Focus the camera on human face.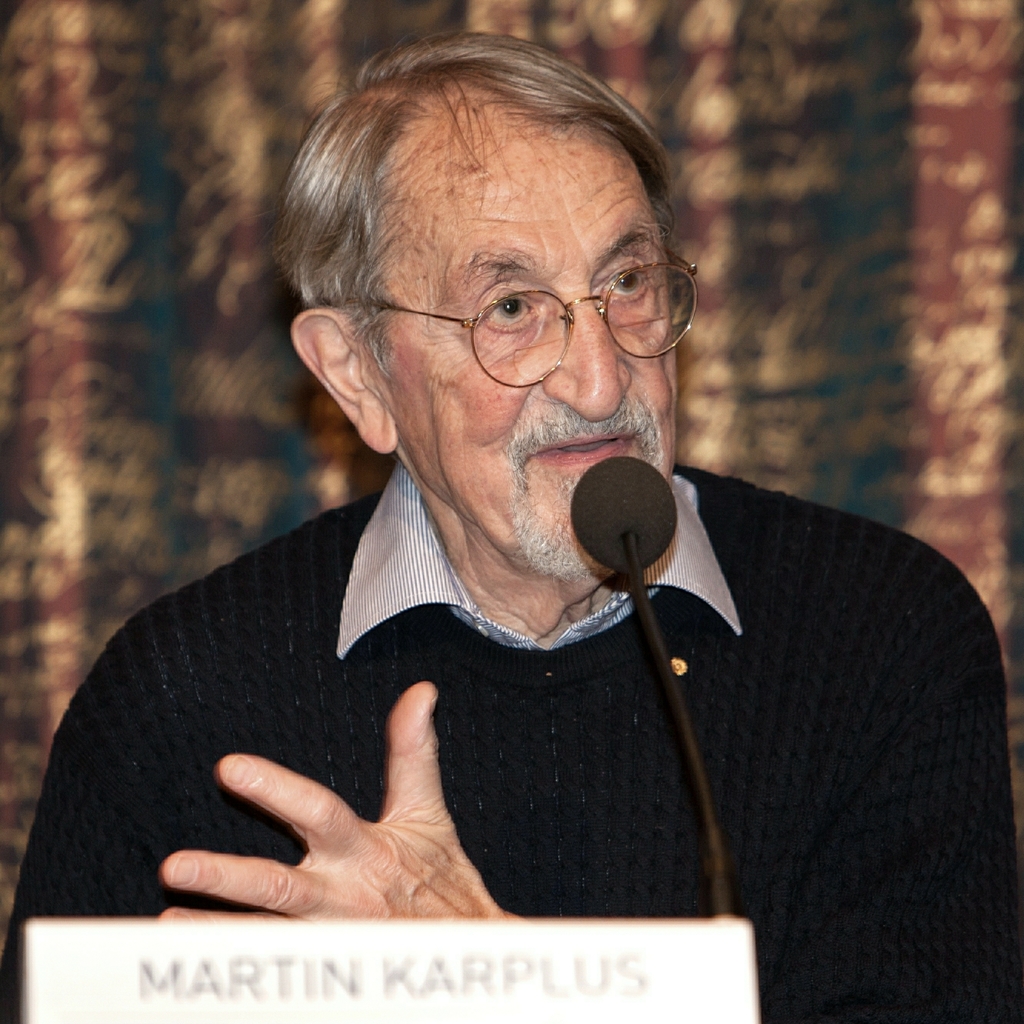
Focus region: <bbox>356, 125, 684, 575</bbox>.
